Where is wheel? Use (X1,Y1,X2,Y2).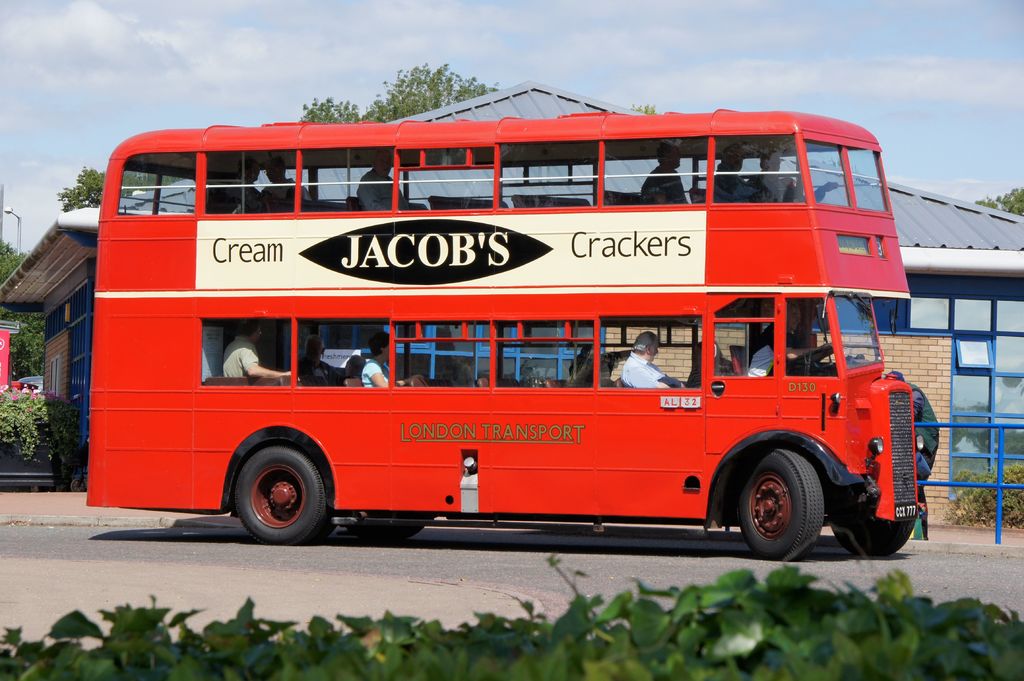
(725,442,845,556).
